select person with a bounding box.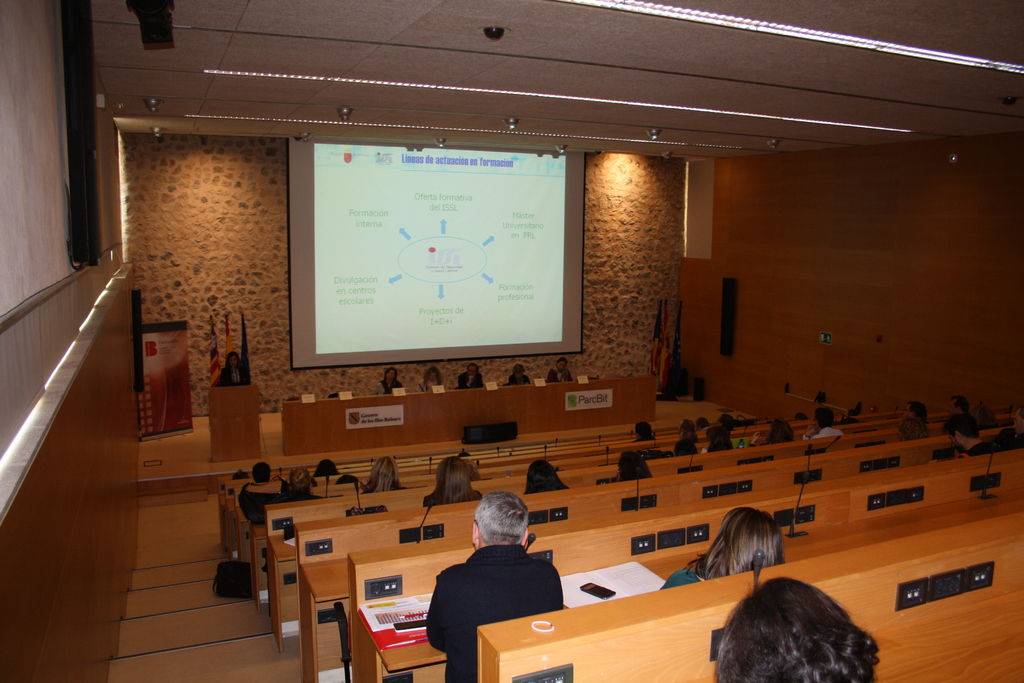
box=[939, 418, 991, 459].
